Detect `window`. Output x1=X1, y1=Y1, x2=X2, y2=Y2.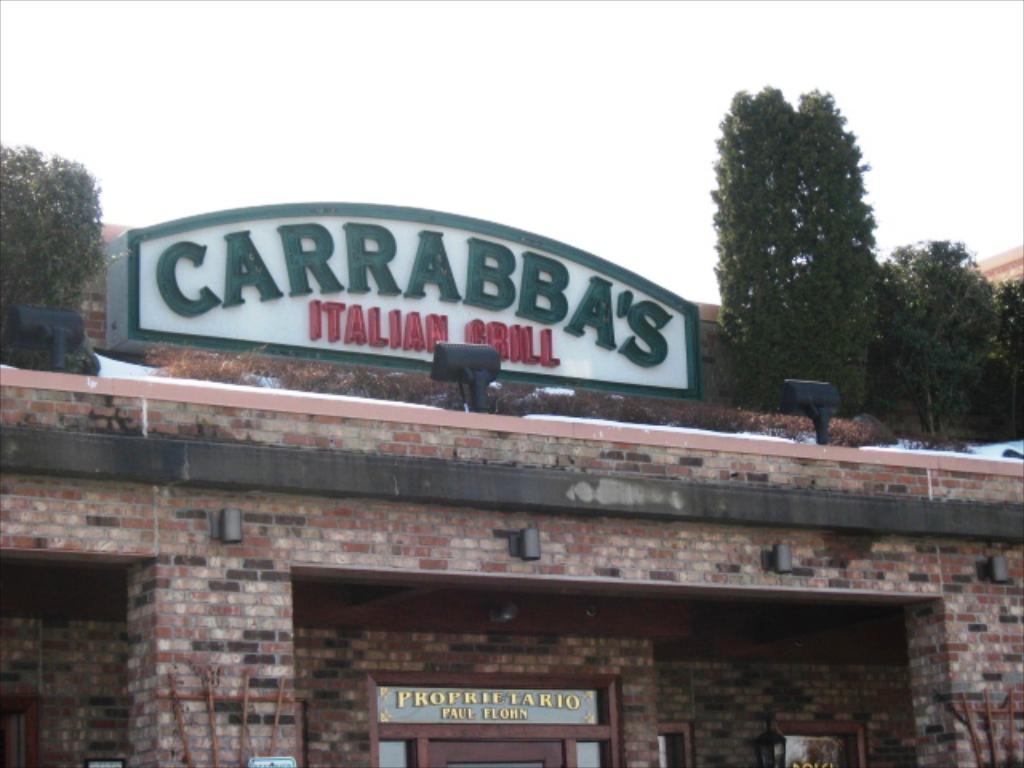
x1=770, y1=722, x2=869, y2=766.
